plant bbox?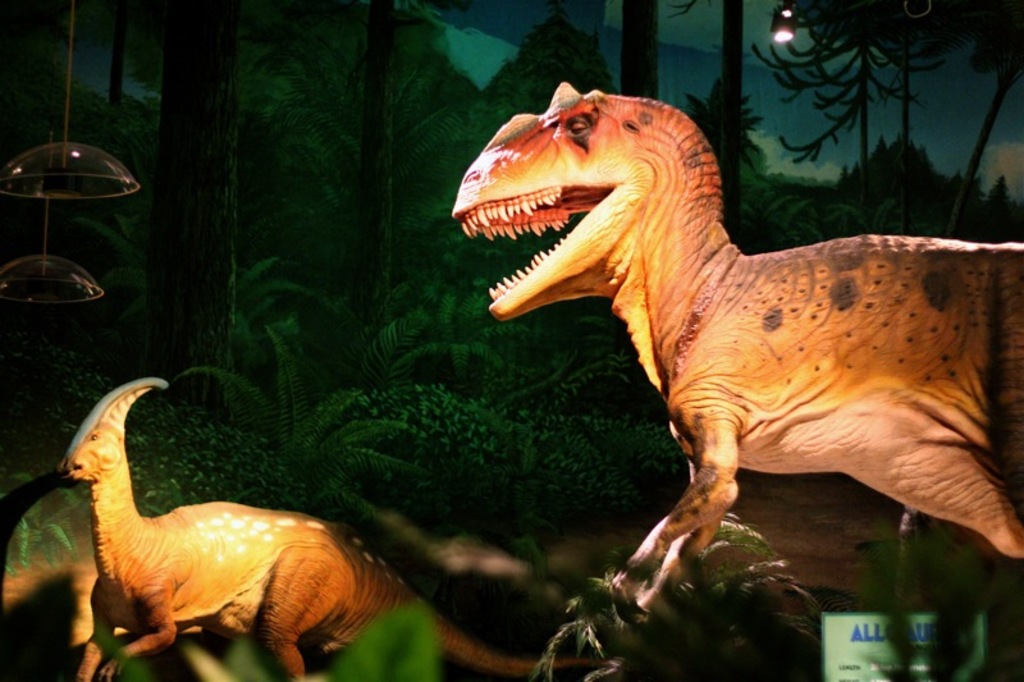
bbox=[269, 40, 474, 322]
